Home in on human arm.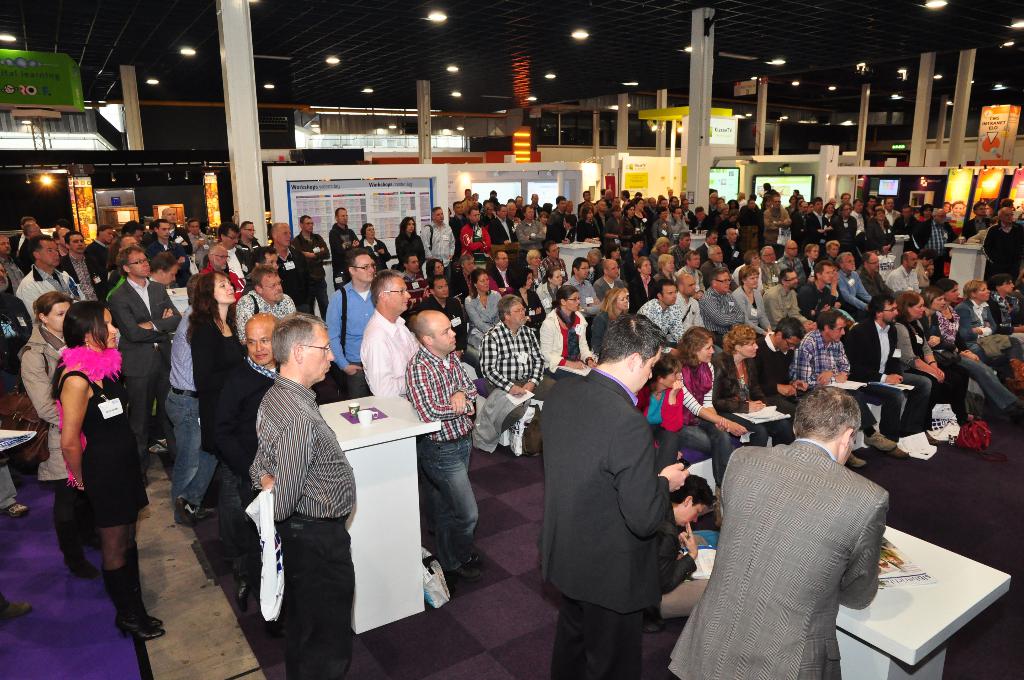
Homed in at {"left": 790, "top": 286, "right": 815, "bottom": 330}.
